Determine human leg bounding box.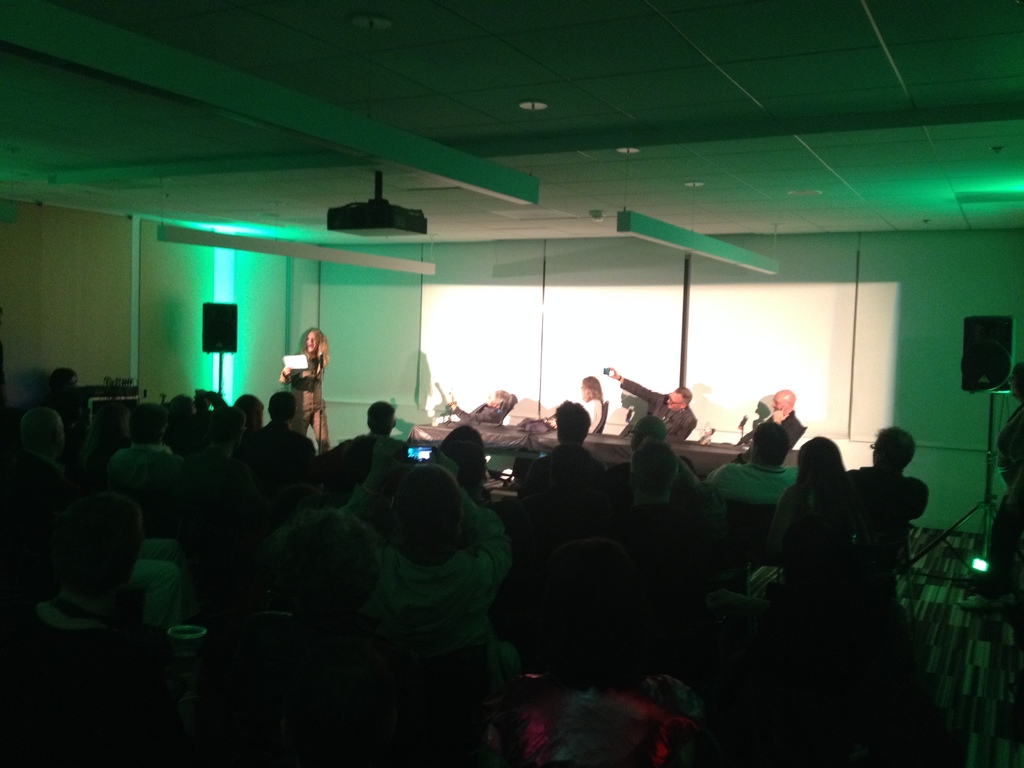
Determined: pyautogui.locateOnScreen(312, 404, 333, 454).
